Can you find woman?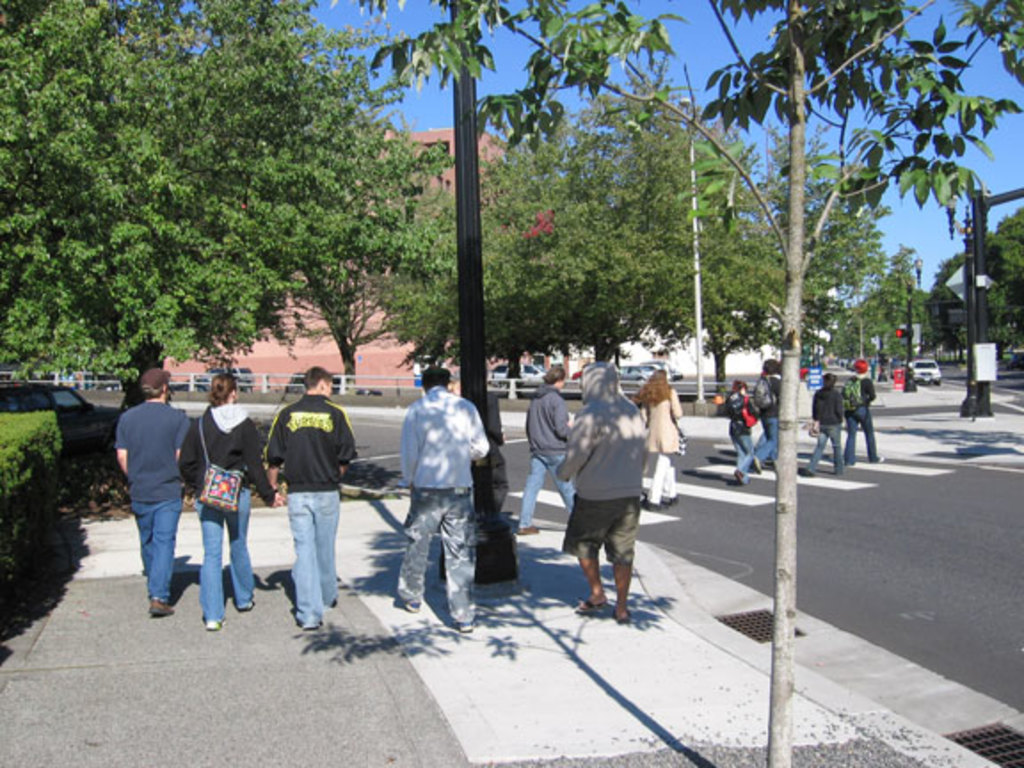
Yes, bounding box: <region>178, 372, 281, 628</region>.
